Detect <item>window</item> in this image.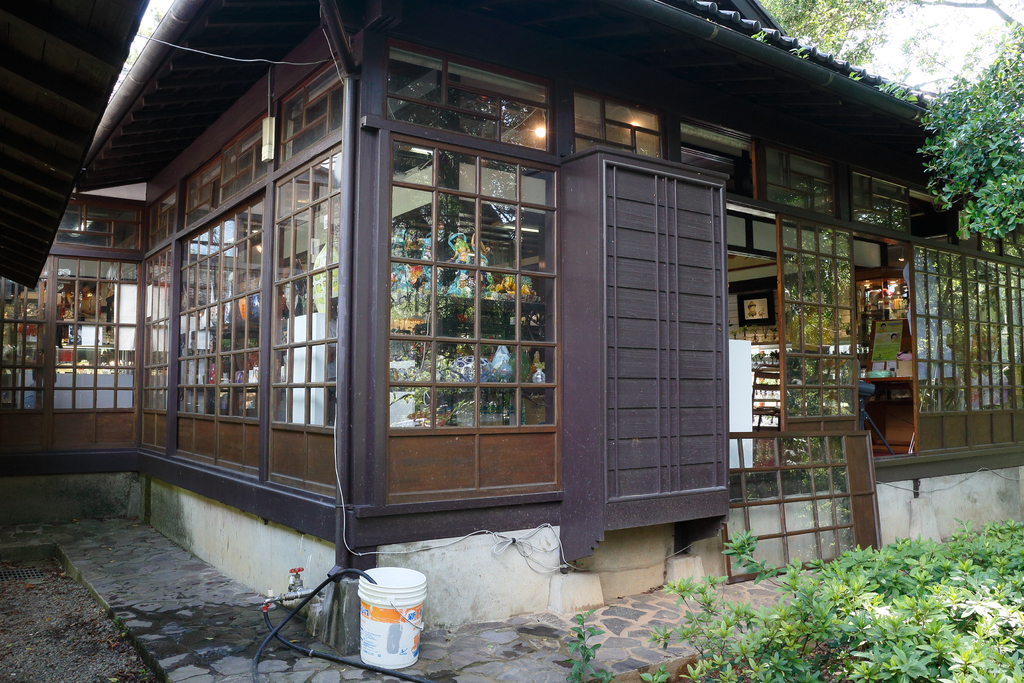
Detection: Rect(855, 173, 911, 241).
